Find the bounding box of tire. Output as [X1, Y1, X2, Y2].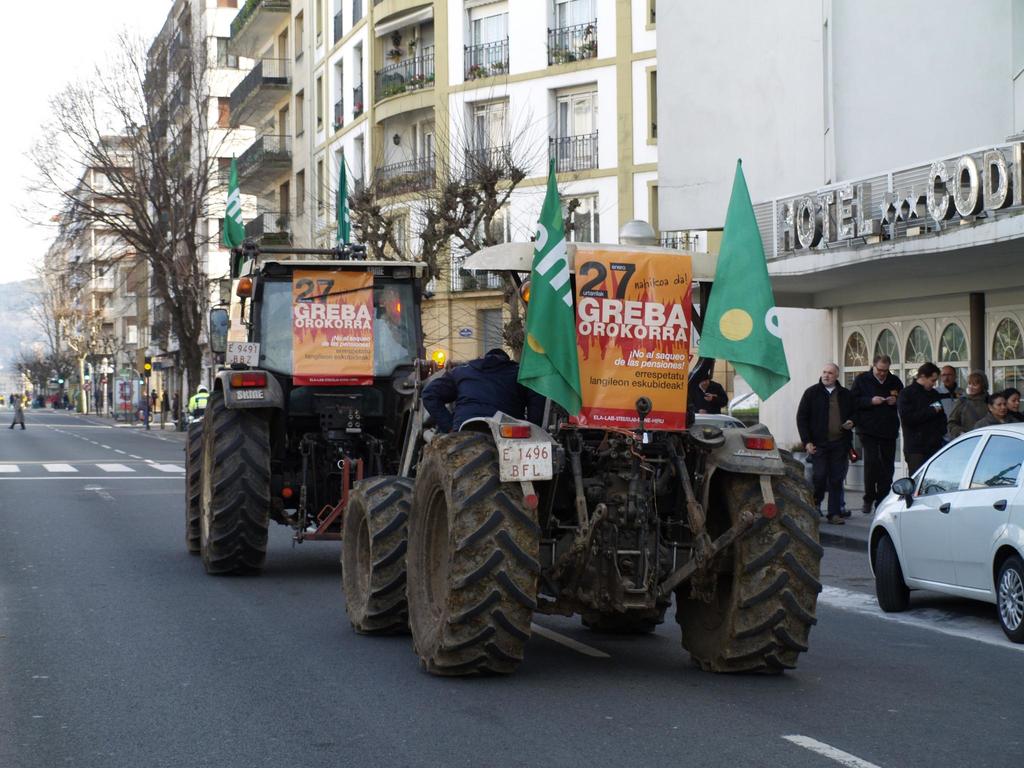
[677, 448, 826, 680].
